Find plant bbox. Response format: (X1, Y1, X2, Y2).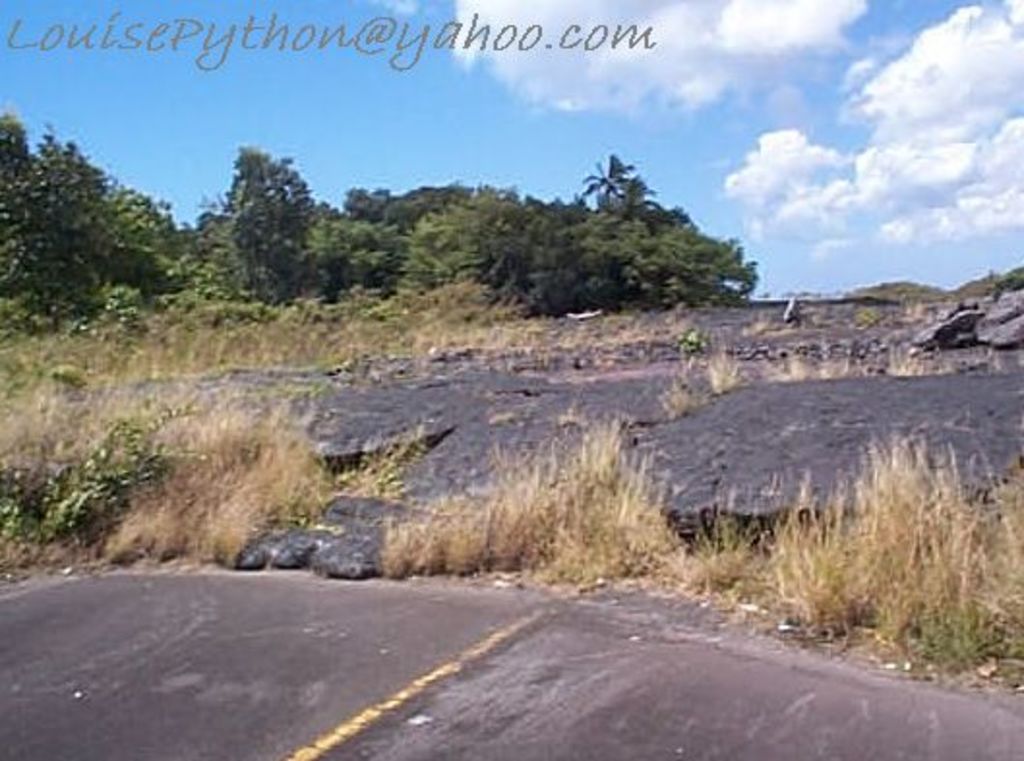
(697, 354, 747, 389).
